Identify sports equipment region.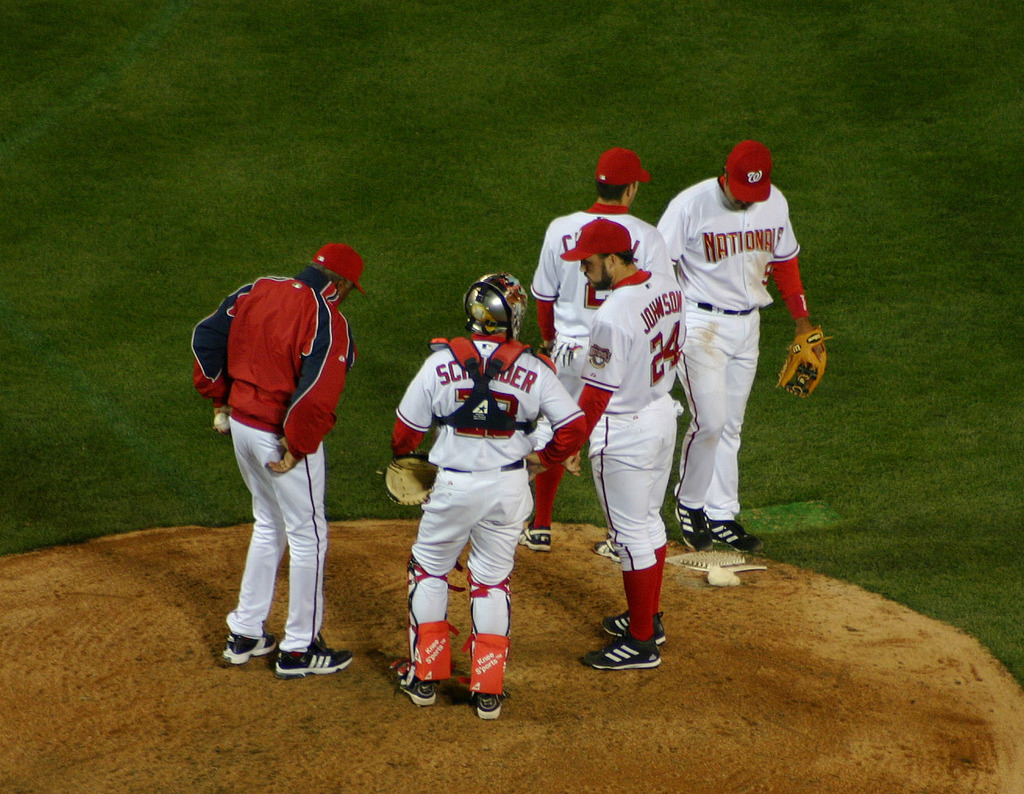
Region: l=705, t=517, r=761, b=549.
